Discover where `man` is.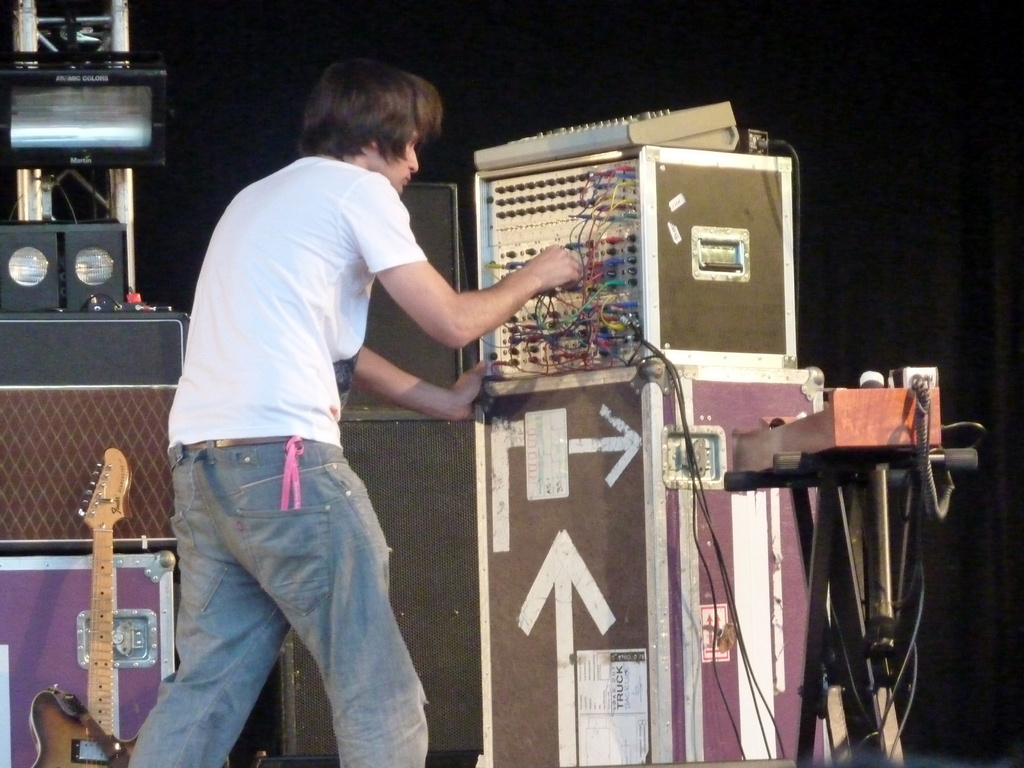
Discovered at box=[137, 48, 500, 767].
